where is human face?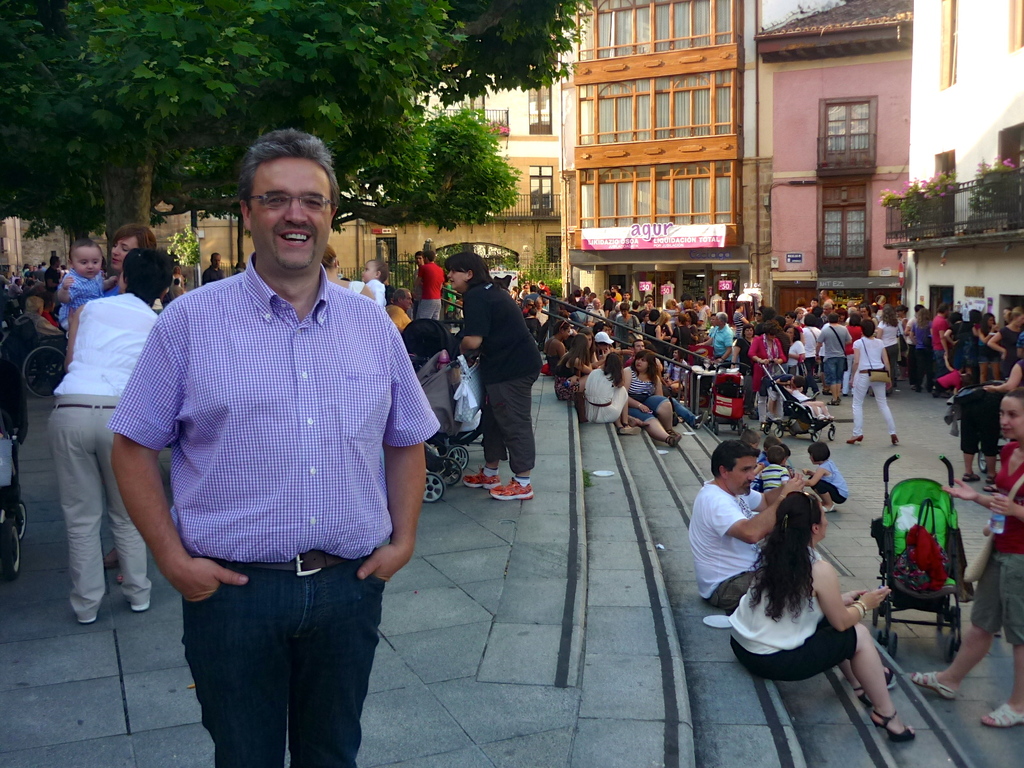
left=821, top=505, right=826, bottom=537.
